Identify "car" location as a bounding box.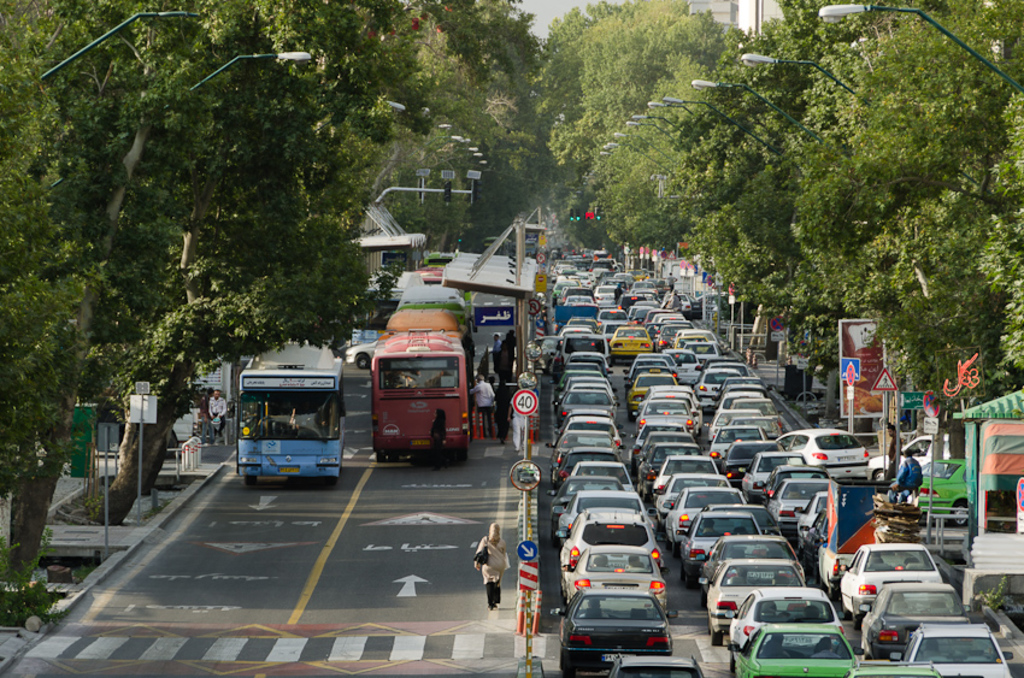
(x1=602, y1=650, x2=702, y2=677).
